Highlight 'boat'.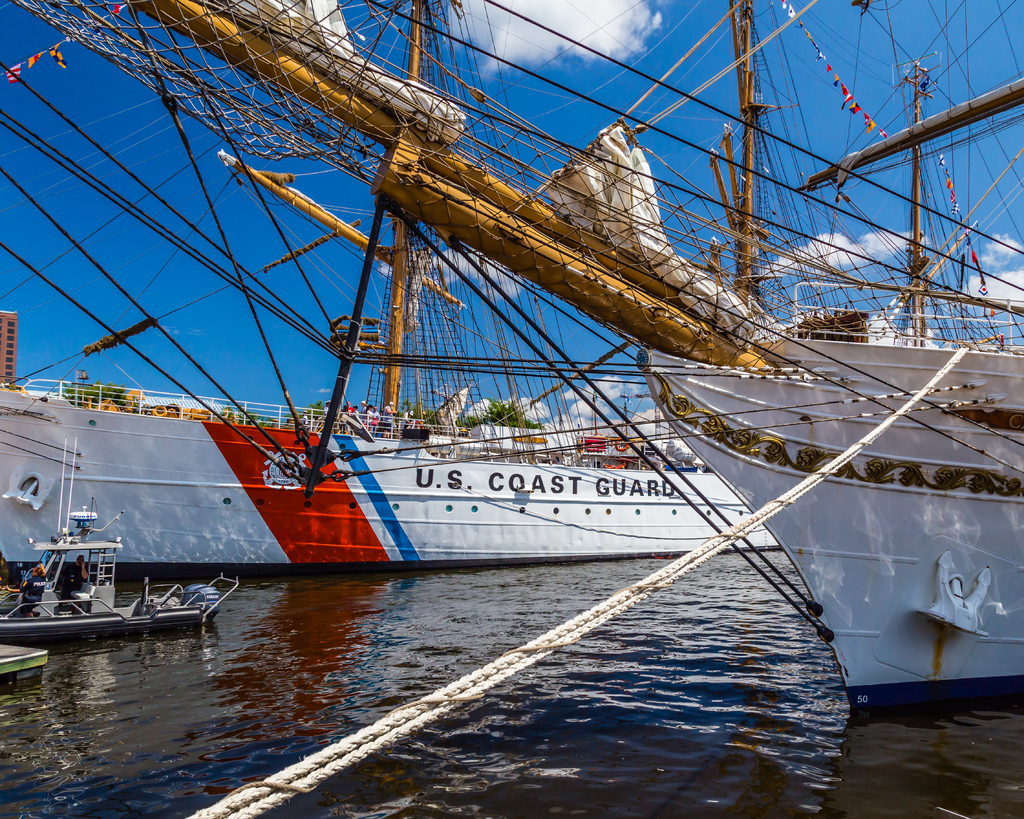
Highlighted region: (x1=0, y1=1, x2=786, y2=570).
